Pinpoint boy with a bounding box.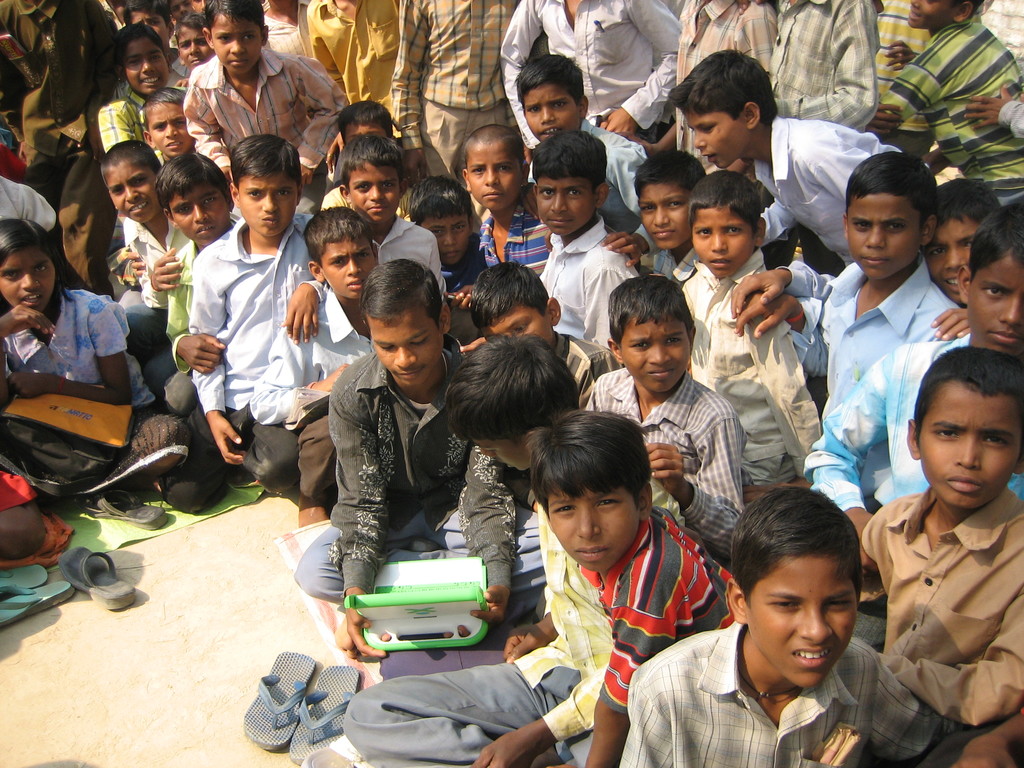
bbox(922, 176, 1004, 307).
